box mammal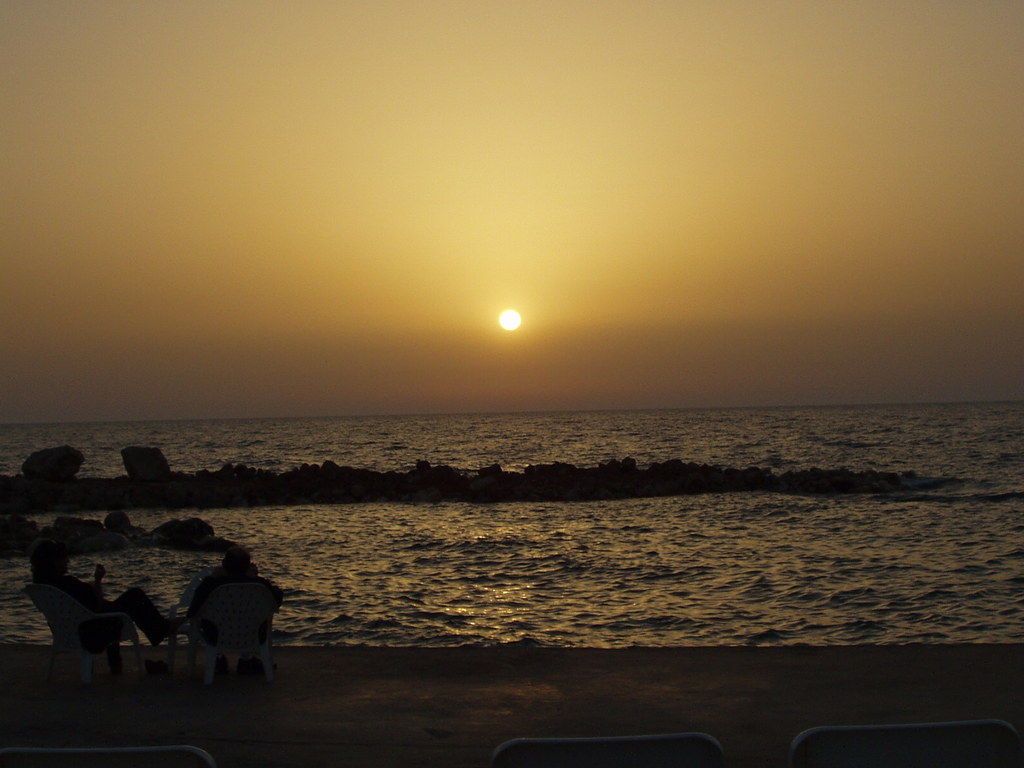
region(180, 533, 289, 678)
